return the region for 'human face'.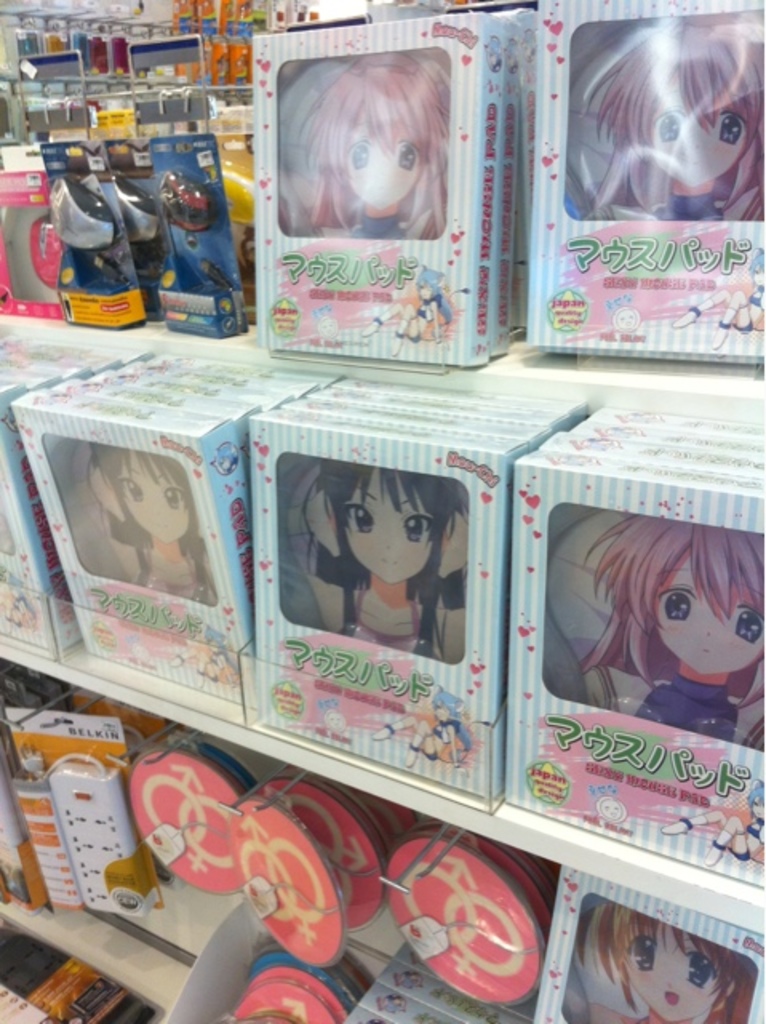
l=624, t=922, r=726, b=1022.
